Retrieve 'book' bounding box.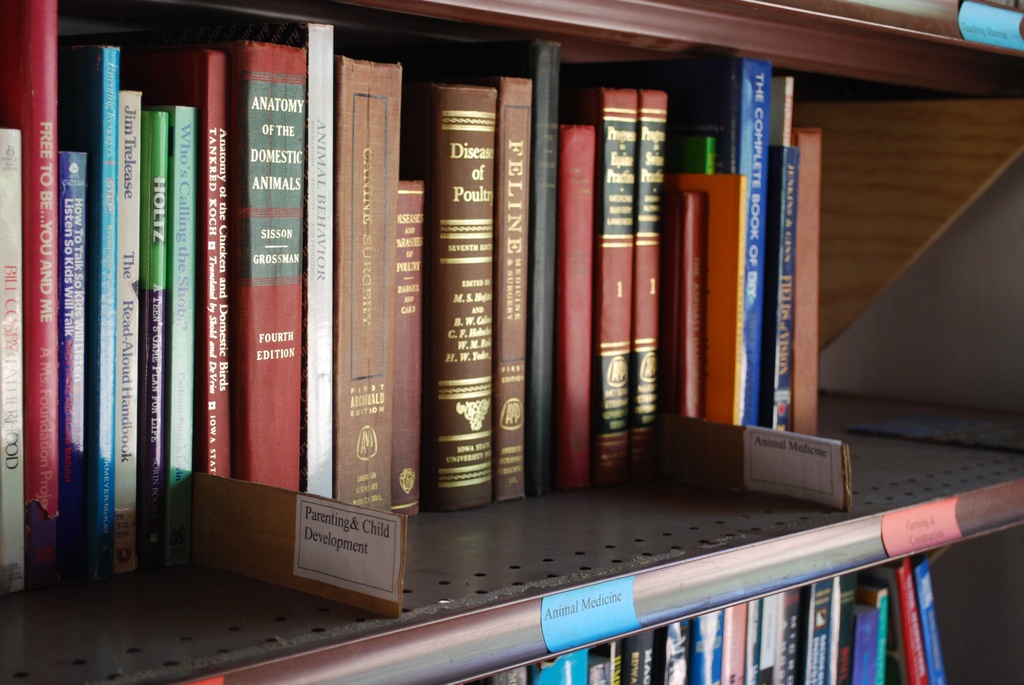
Bounding box: BBox(169, 102, 199, 578).
